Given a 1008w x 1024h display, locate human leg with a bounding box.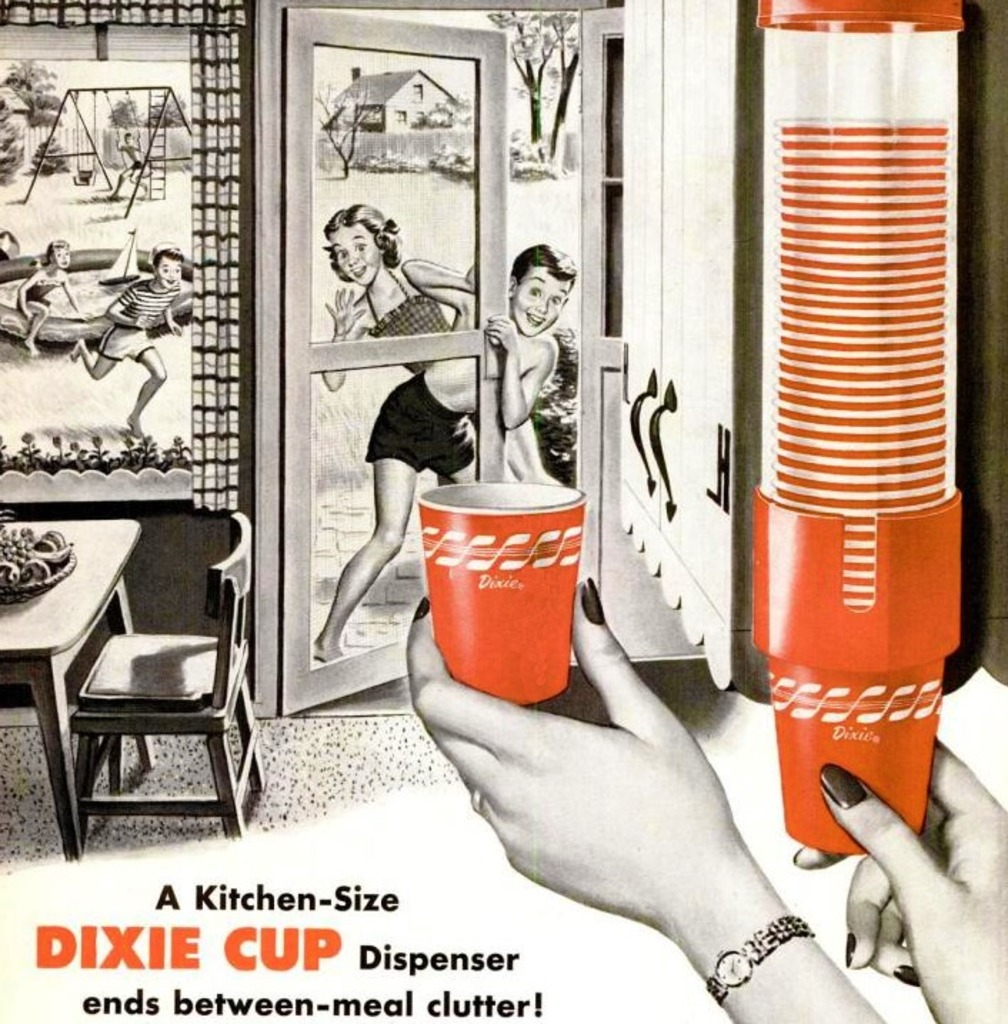
Located: region(133, 328, 167, 444).
